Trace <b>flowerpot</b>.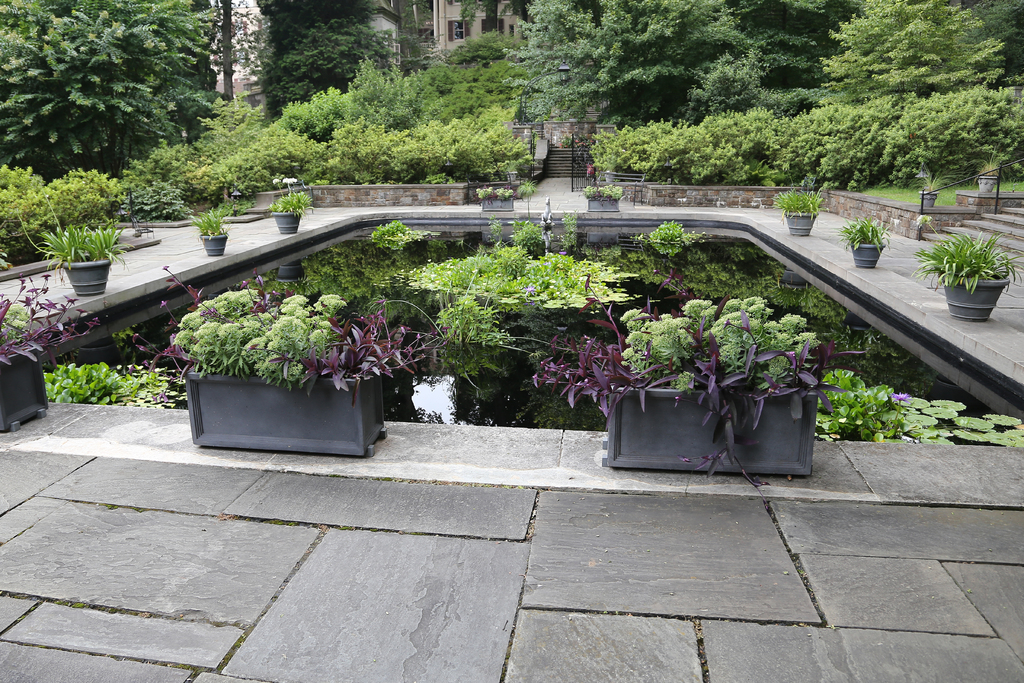
Traced to bbox=[203, 226, 224, 254].
